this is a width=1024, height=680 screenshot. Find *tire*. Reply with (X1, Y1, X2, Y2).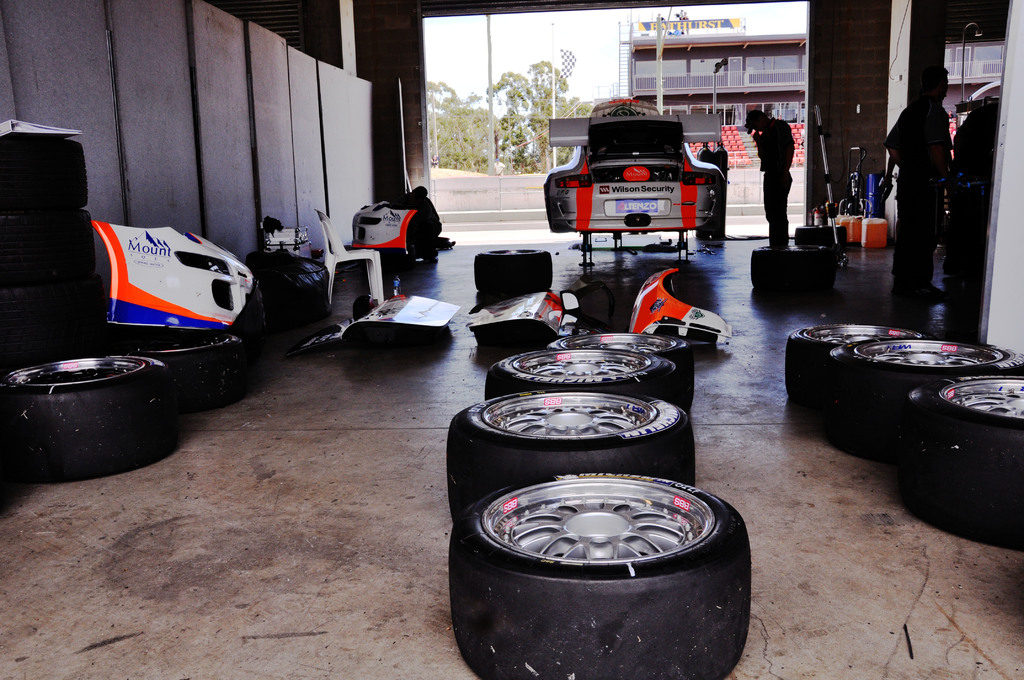
(474, 250, 554, 289).
